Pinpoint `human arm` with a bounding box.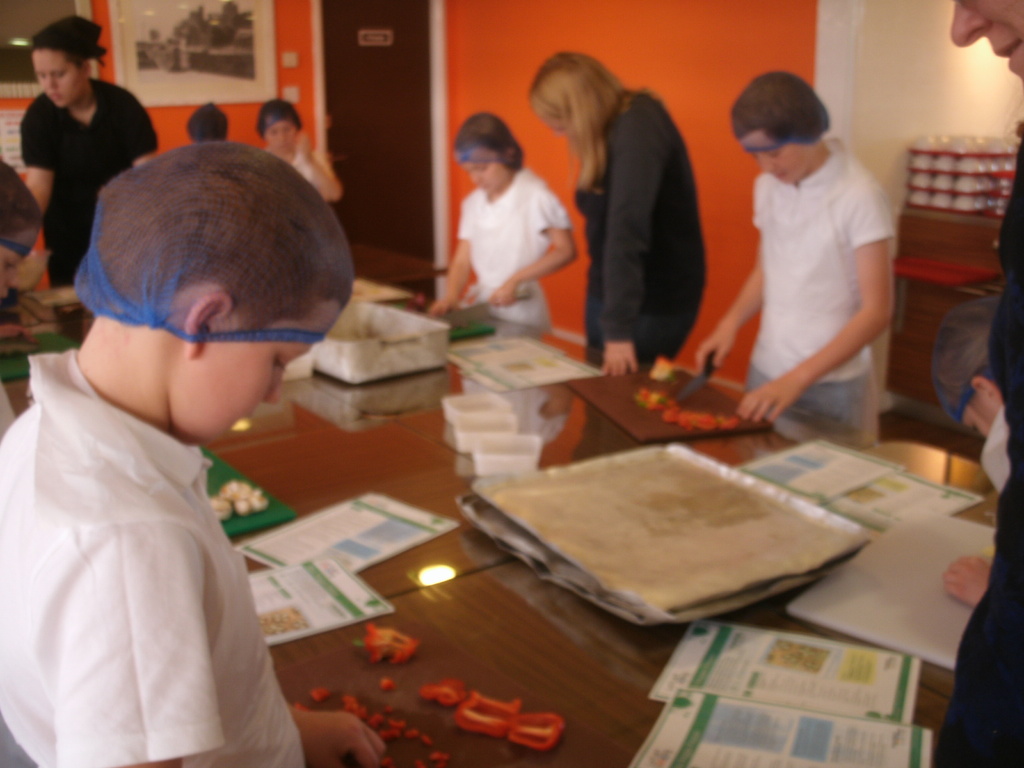
(x1=486, y1=173, x2=580, y2=311).
